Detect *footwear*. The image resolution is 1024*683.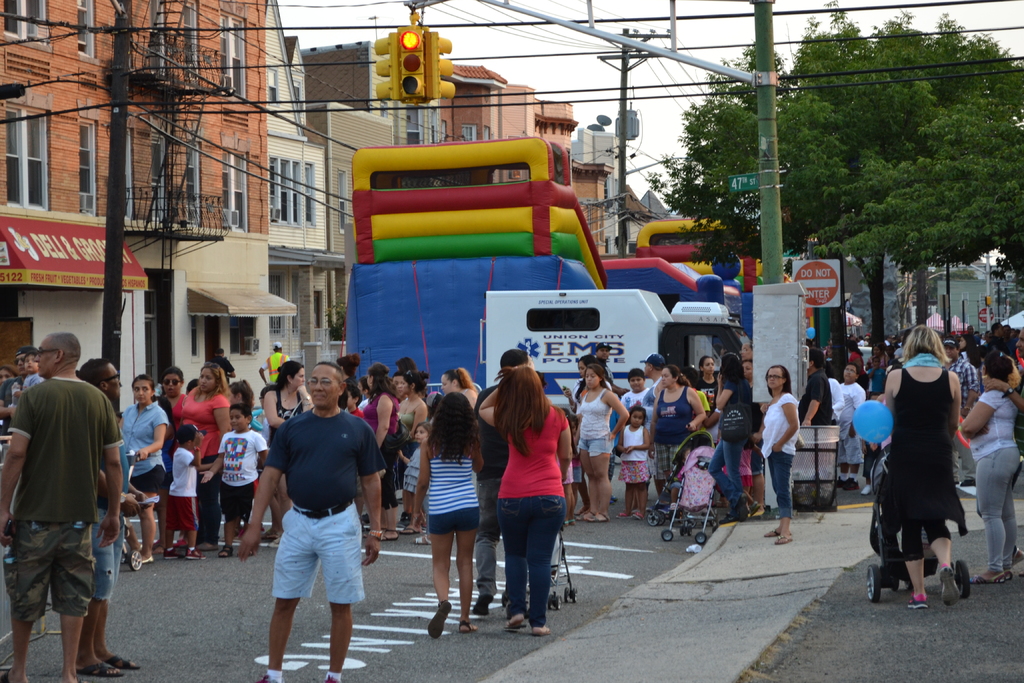
[left=144, top=557, right=156, bottom=563].
